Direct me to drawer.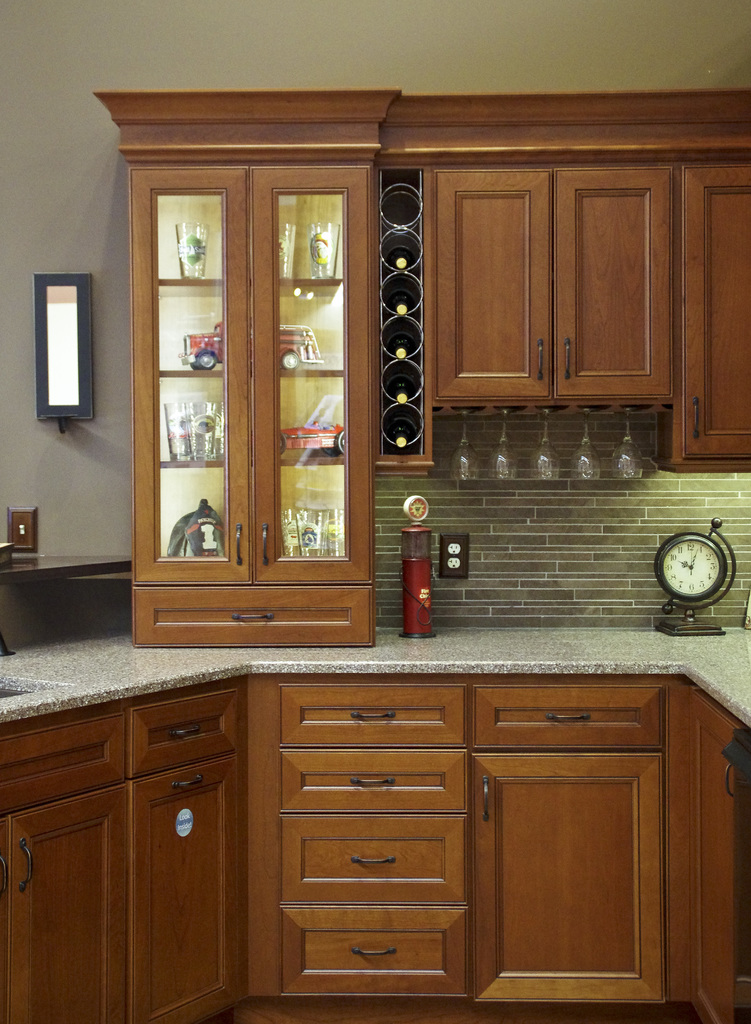
Direction: pyautogui.locateOnScreen(473, 681, 667, 751).
